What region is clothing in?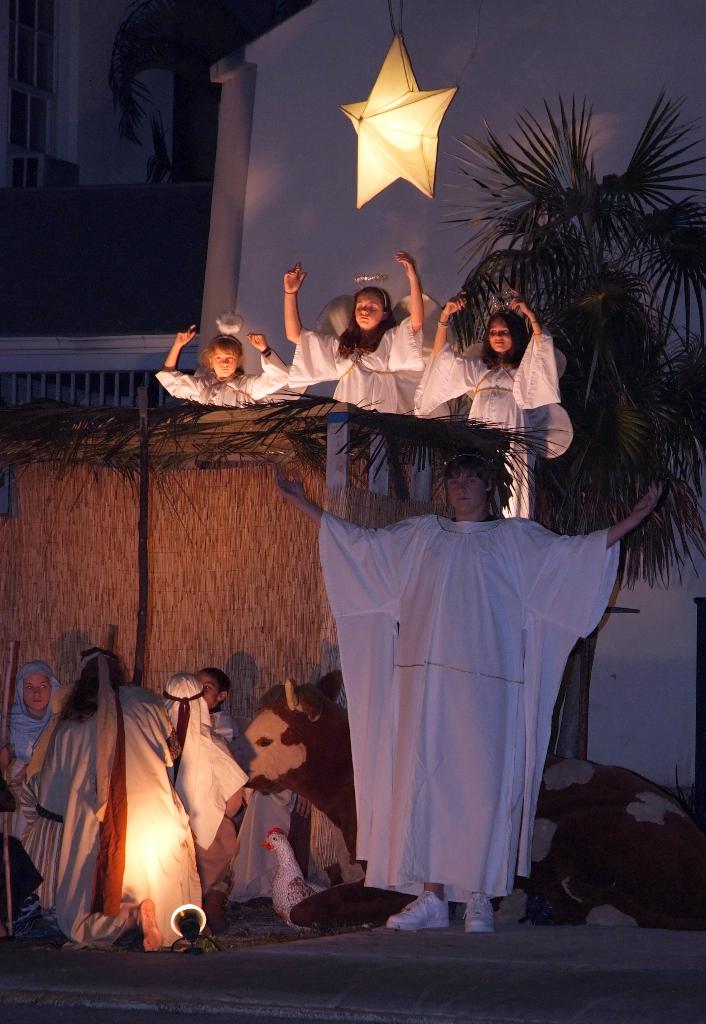
detection(151, 668, 233, 928).
